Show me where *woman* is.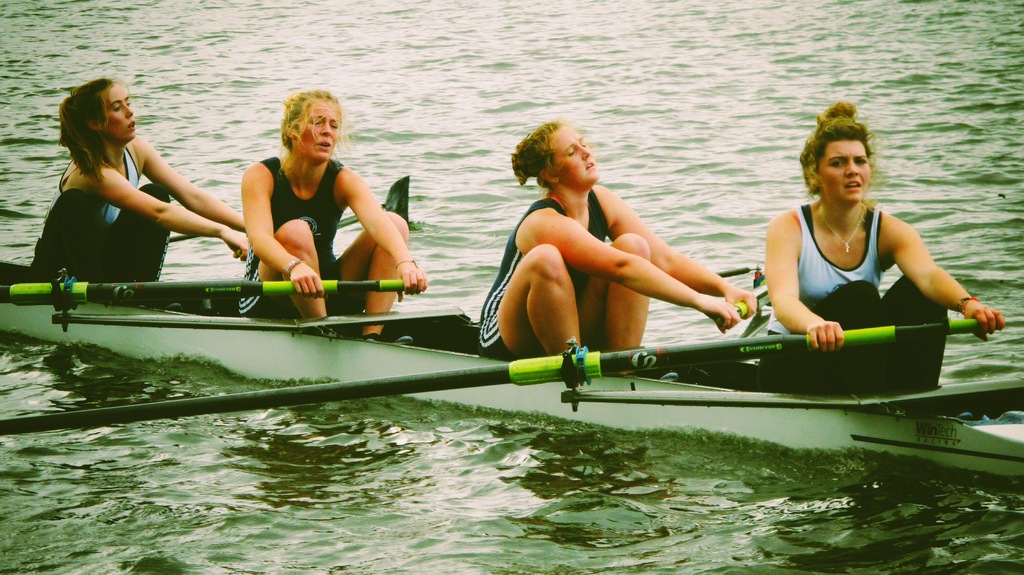
*woman* is at 236,92,430,344.
